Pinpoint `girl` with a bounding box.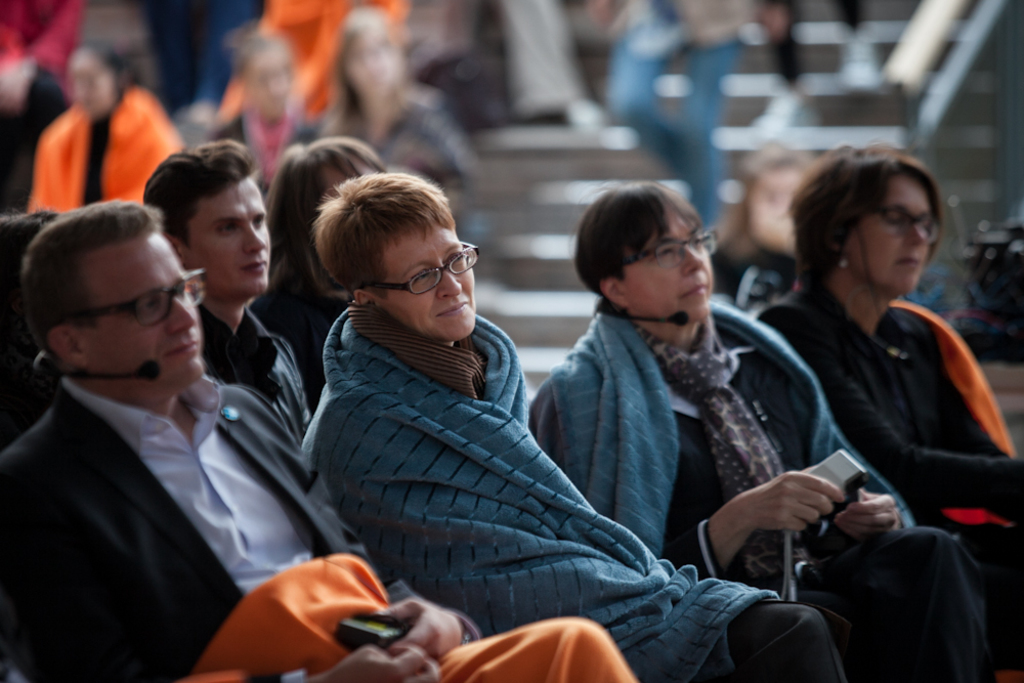
bbox=[749, 156, 1023, 682].
